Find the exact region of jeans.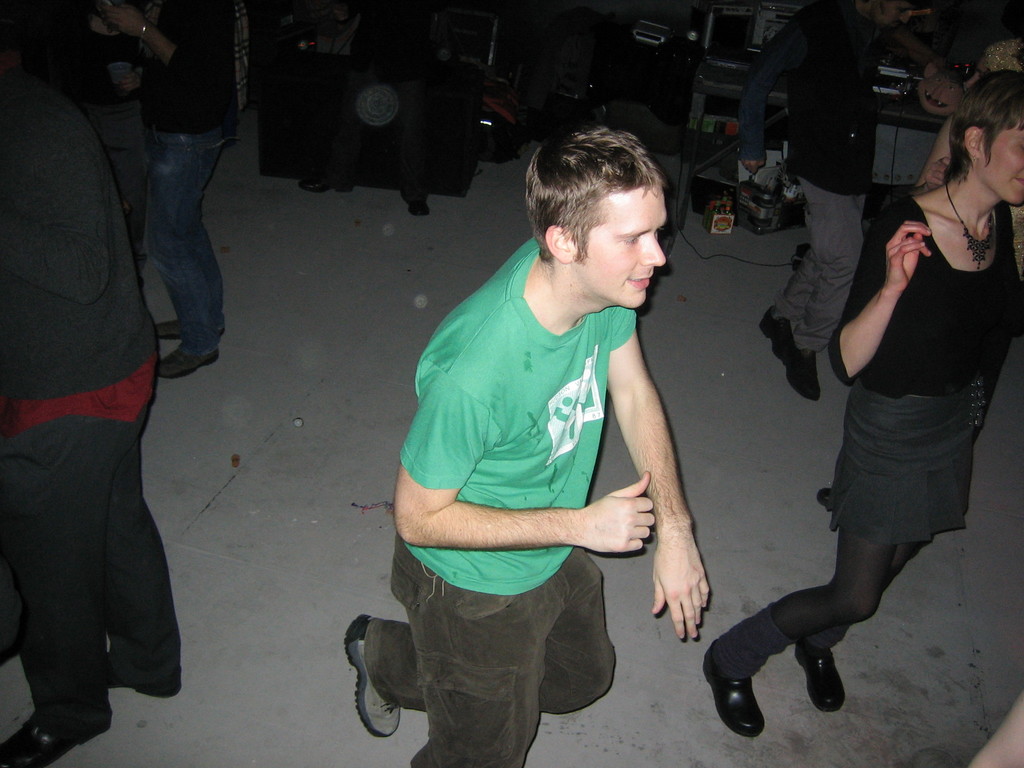
Exact region: bbox=(152, 127, 226, 355).
